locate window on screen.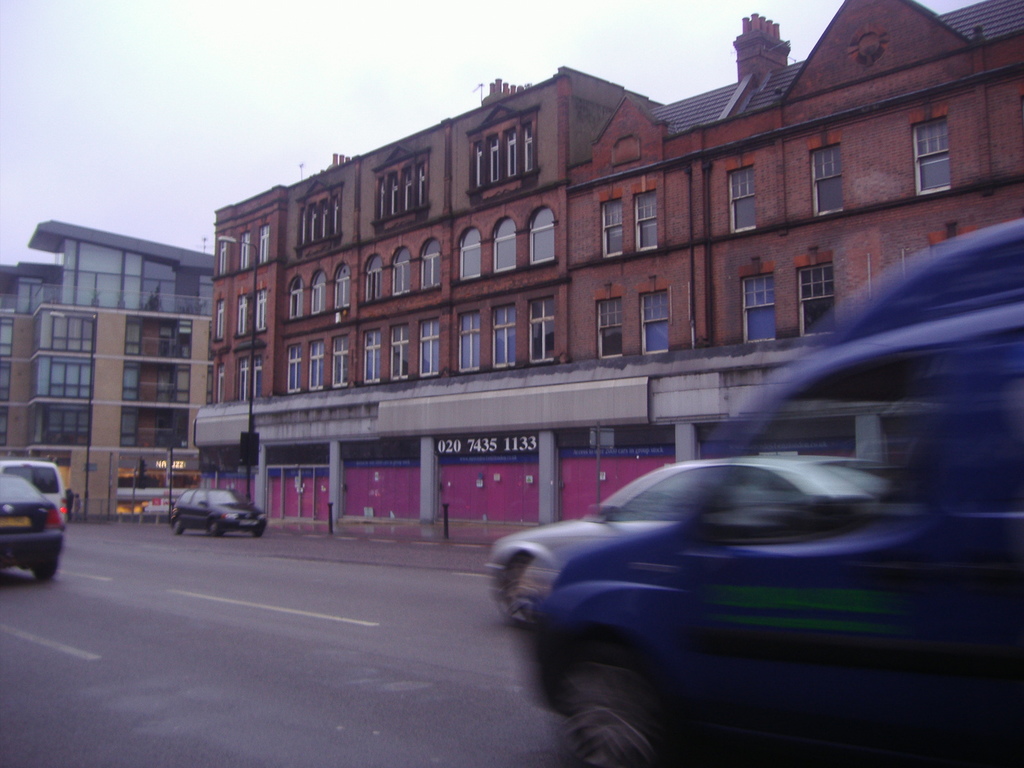
On screen at x1=493, y1=220, x2=516, y2=269.
